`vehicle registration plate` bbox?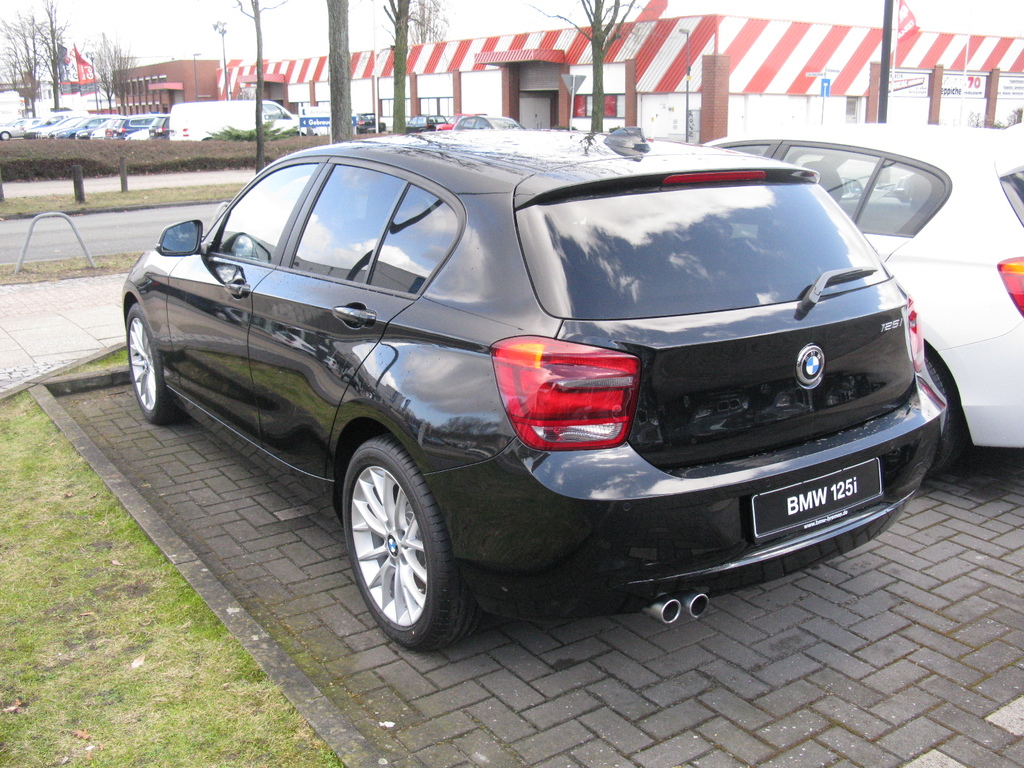
pyautogui.locateOnScreen(746, 461, 884, 538)
